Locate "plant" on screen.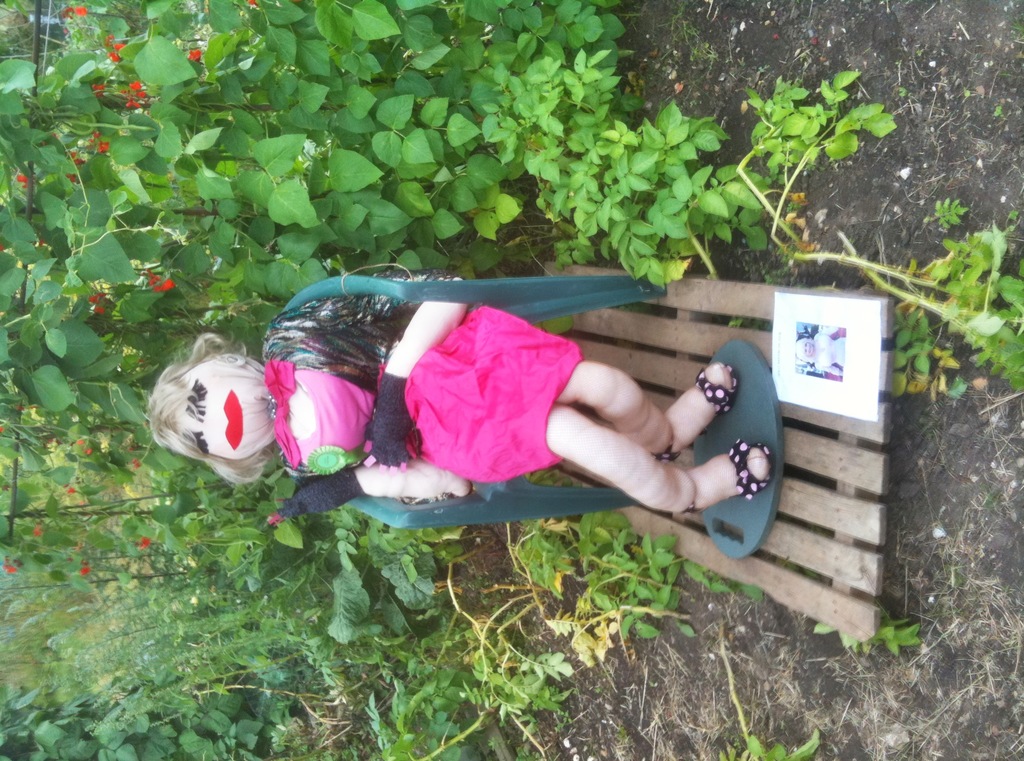
On screen at rect(709, 619, 822, 760).
